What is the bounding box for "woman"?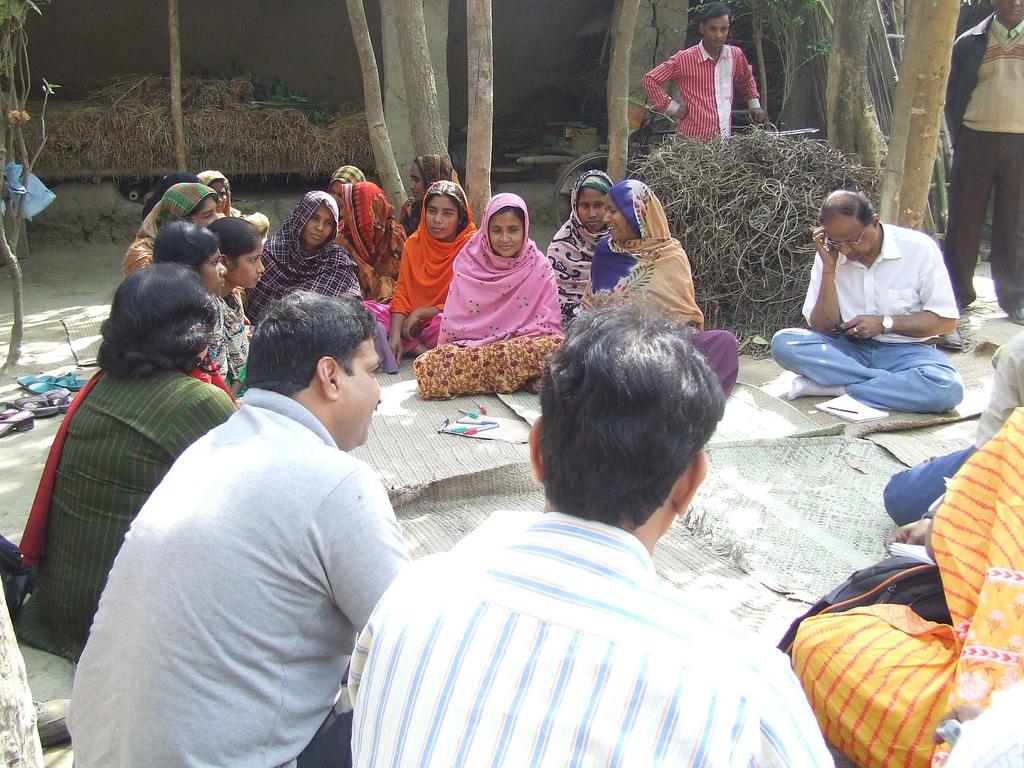
x1=239, y1=184, x2=397, y2=364.
